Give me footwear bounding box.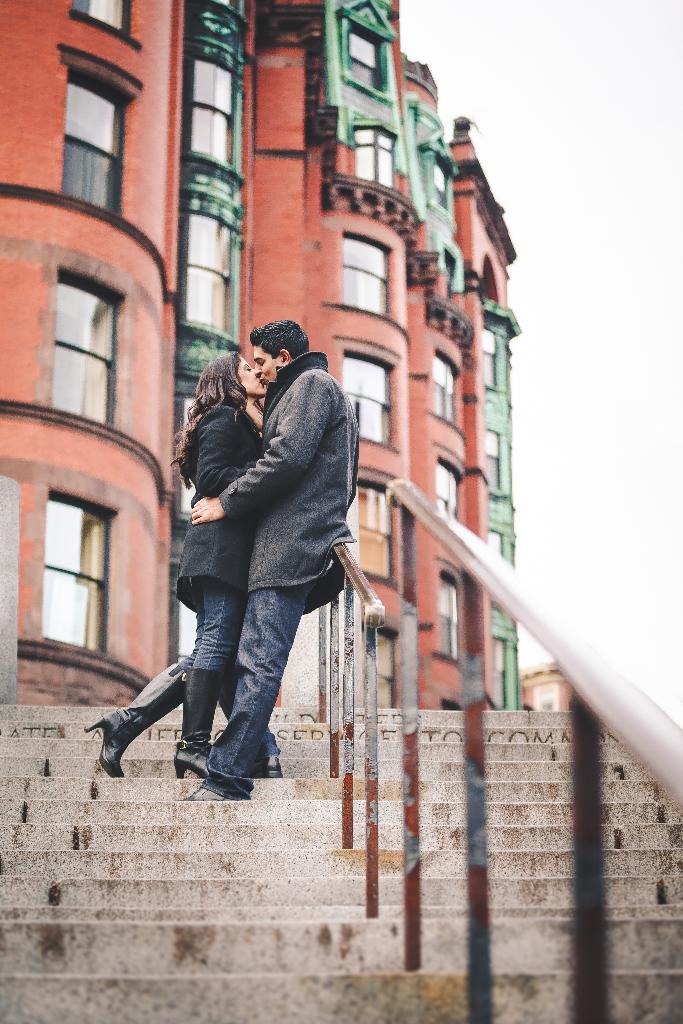
BBox(79, 706, 133, 774).
